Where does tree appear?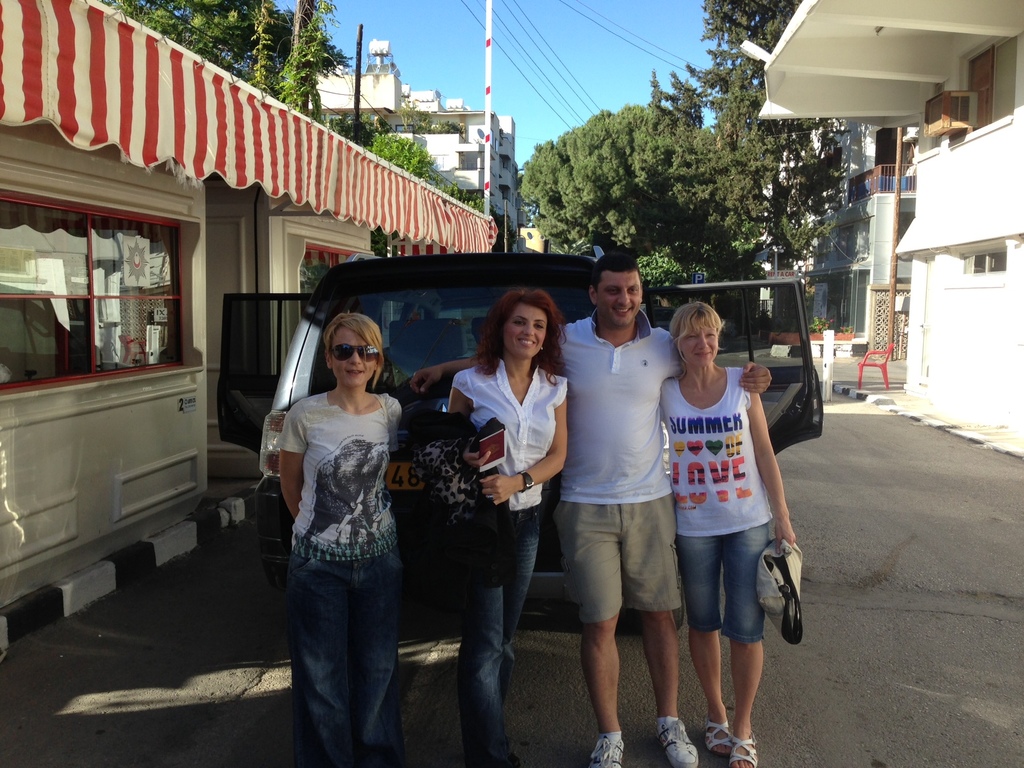
Appears at [84,0,352,138].
